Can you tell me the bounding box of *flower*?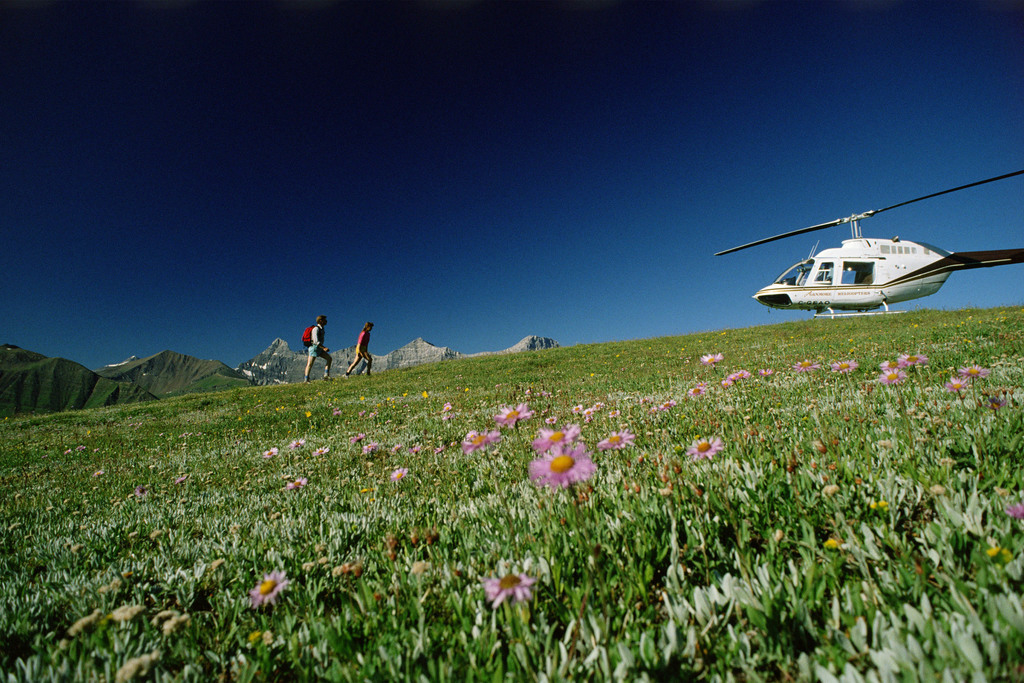
locate(110, 607, 147, 623).
